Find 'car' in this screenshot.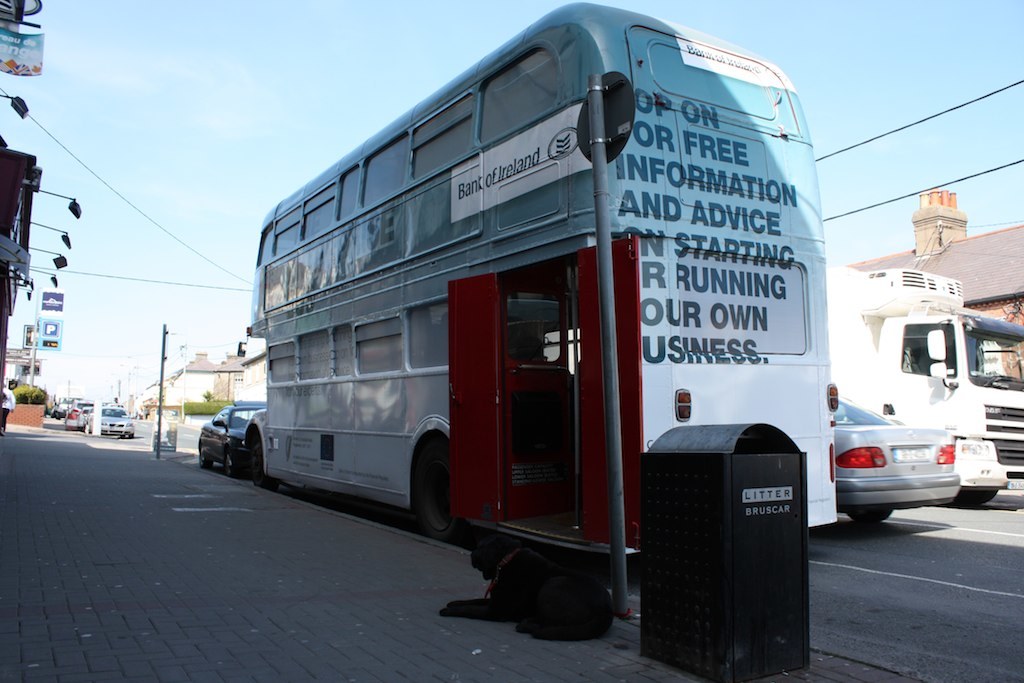
The bounding box for 'car' is crop(196, 402, 269, 479).
